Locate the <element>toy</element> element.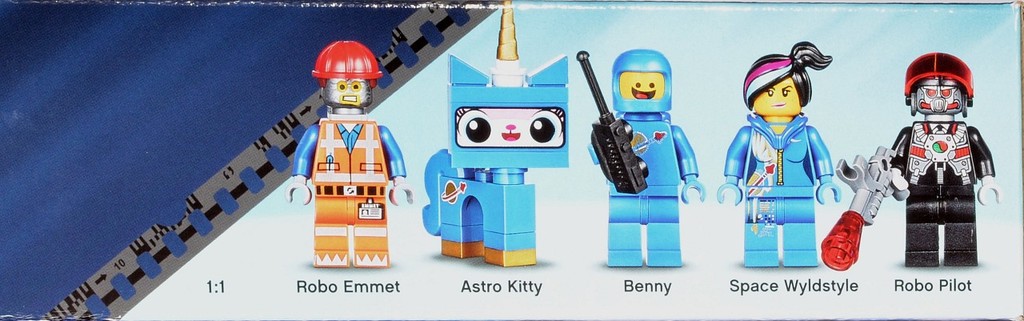
Element bbox: l=286, t=31, r=403, b=269.
